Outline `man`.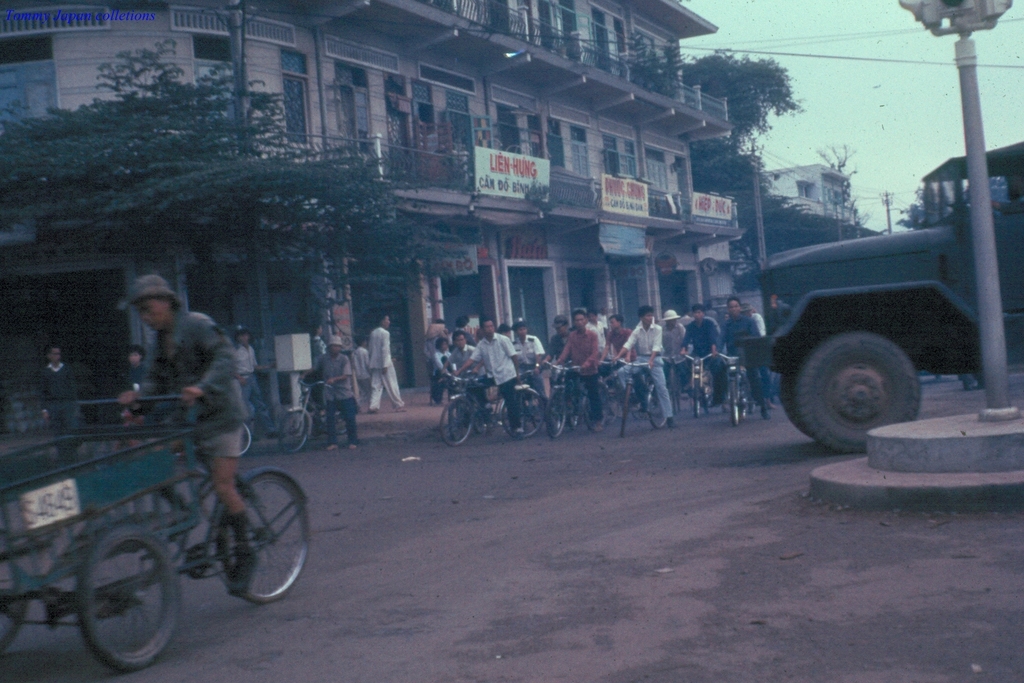
Outline: bbox=[438, 329, 498, 437].
